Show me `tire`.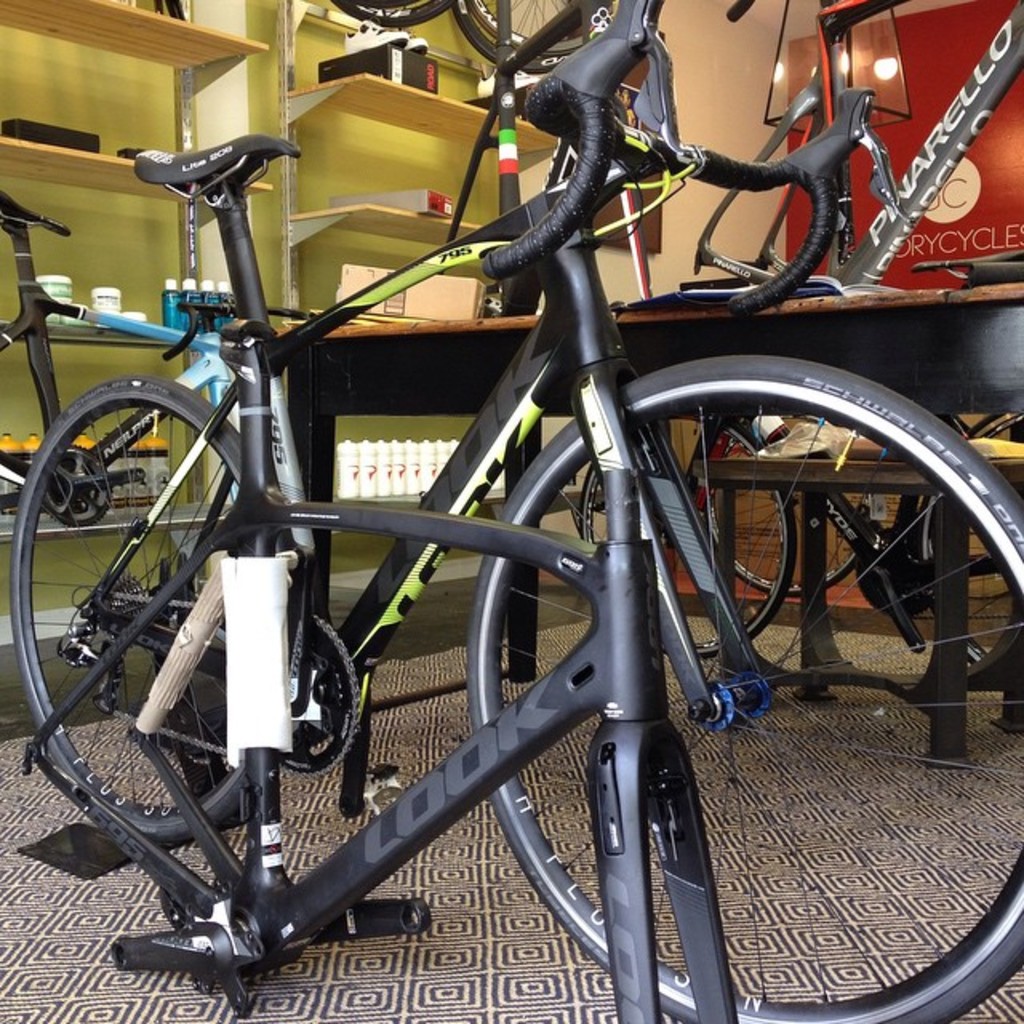
`tire` is here: bbox=[450, 0, 637, 77].
